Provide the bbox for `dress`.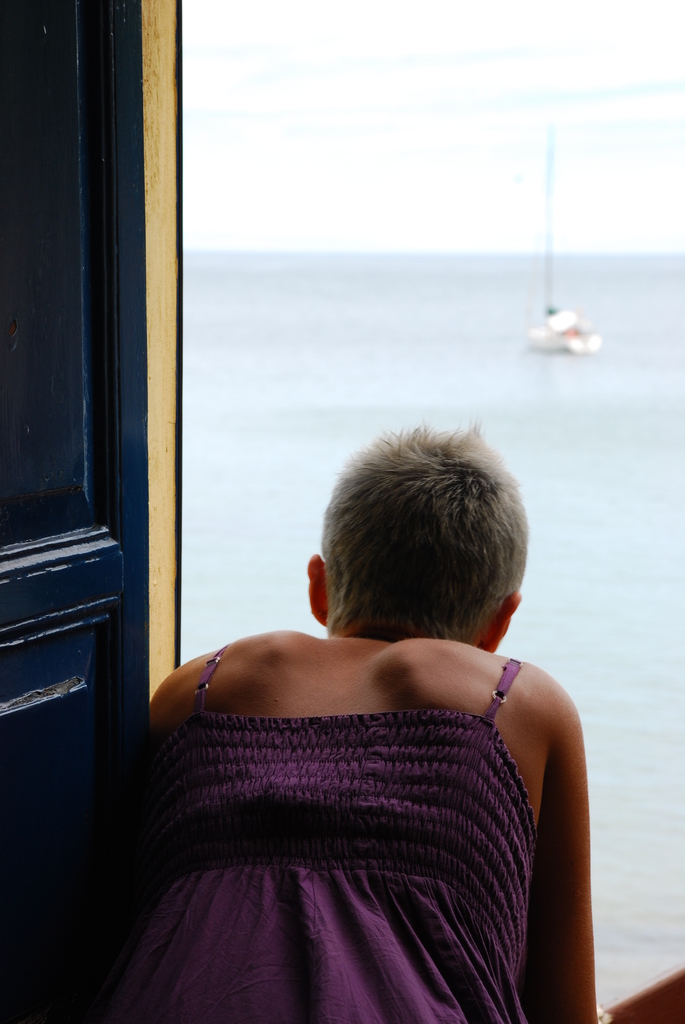
[left=95, top=639, right=546, bottom=1023].
